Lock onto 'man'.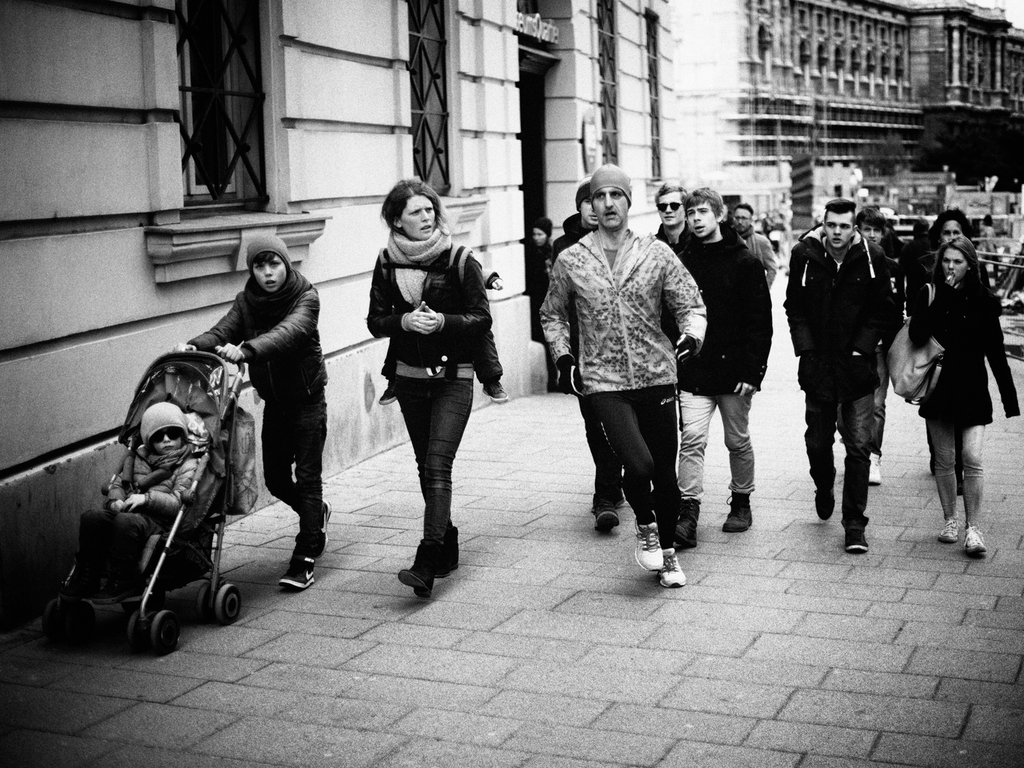
Locked: crop(728, 202, 777, 281).
